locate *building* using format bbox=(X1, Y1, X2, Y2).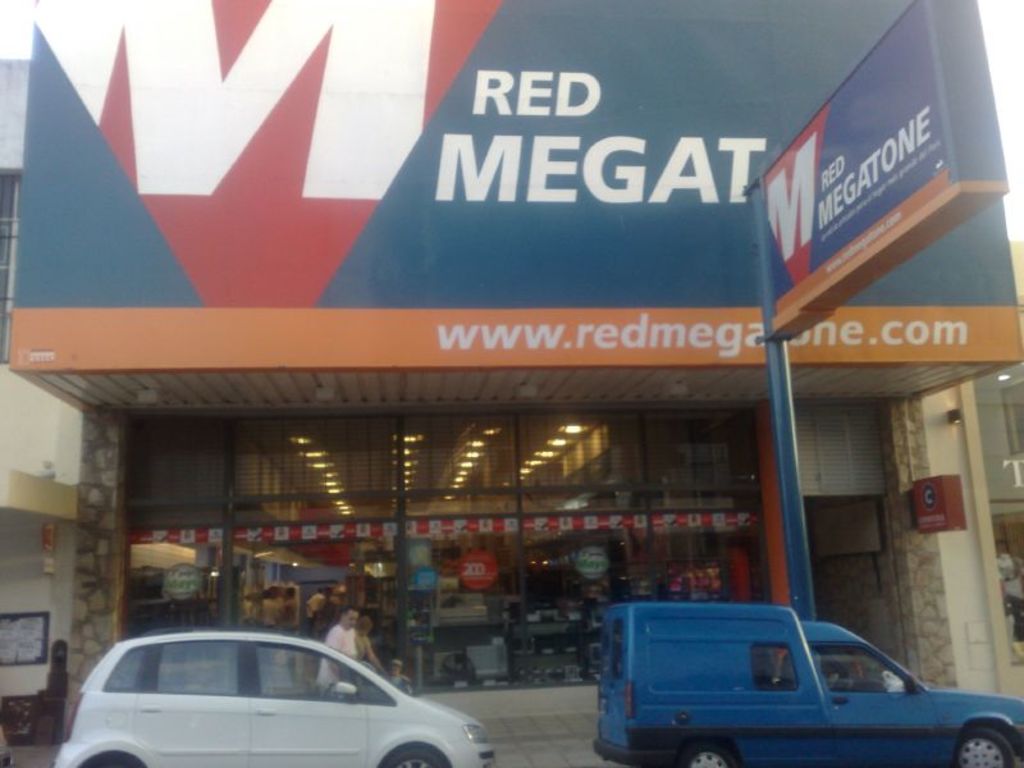
bbox=(0, 0, 1023, 746).
